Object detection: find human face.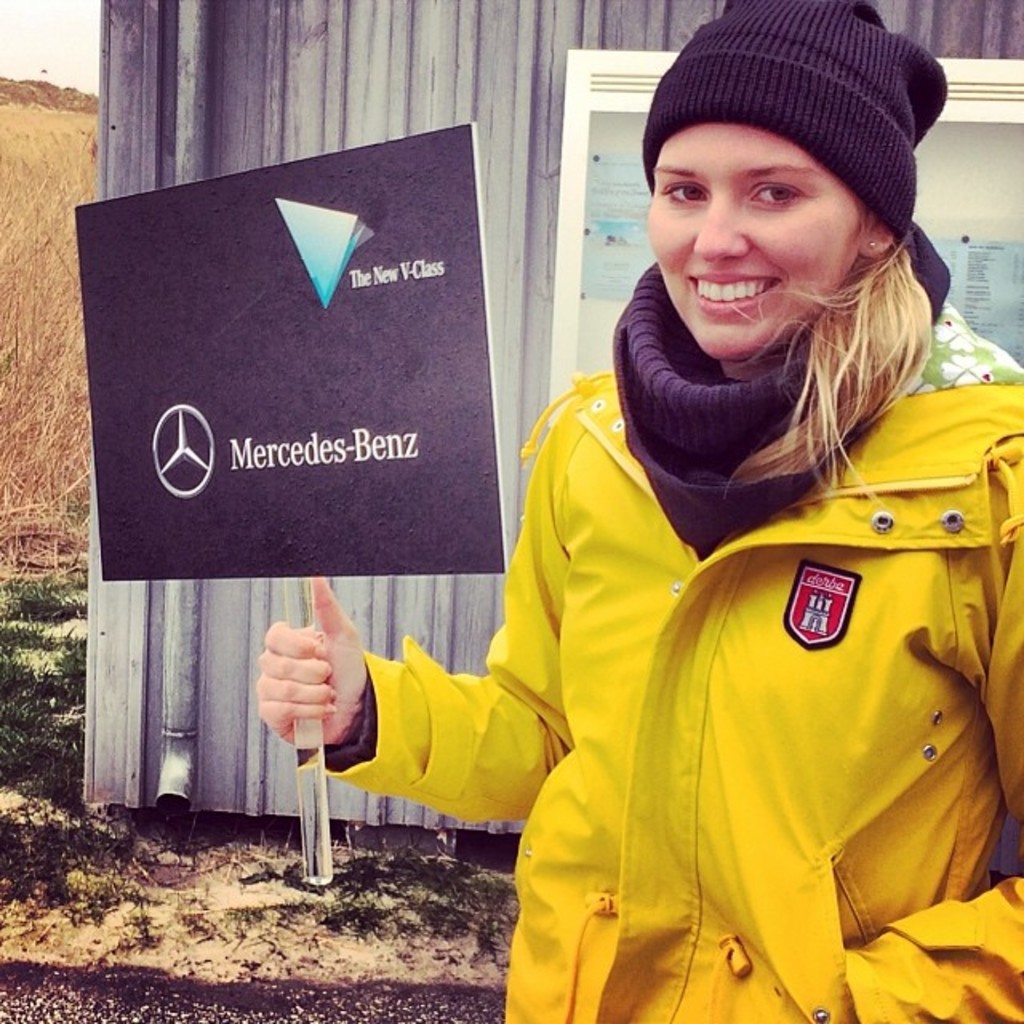
select_region(653, 130, 856, 366).
